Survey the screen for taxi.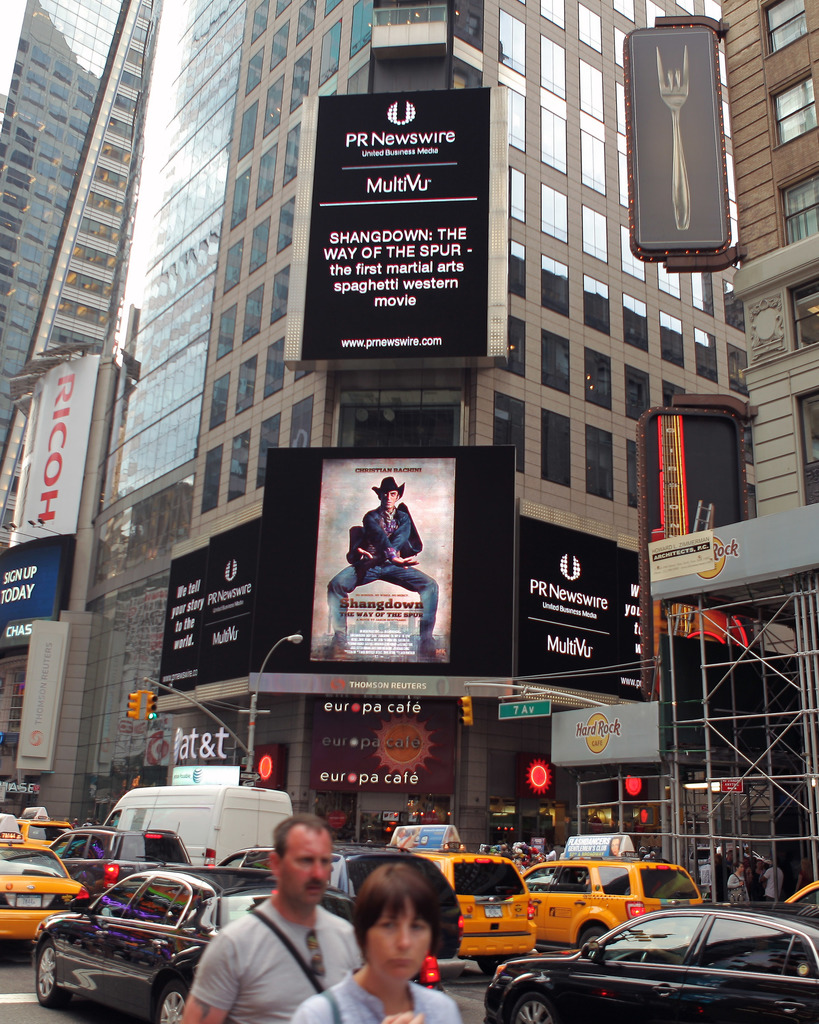
Survey found: bbox=(14, 804, 76, 844).
